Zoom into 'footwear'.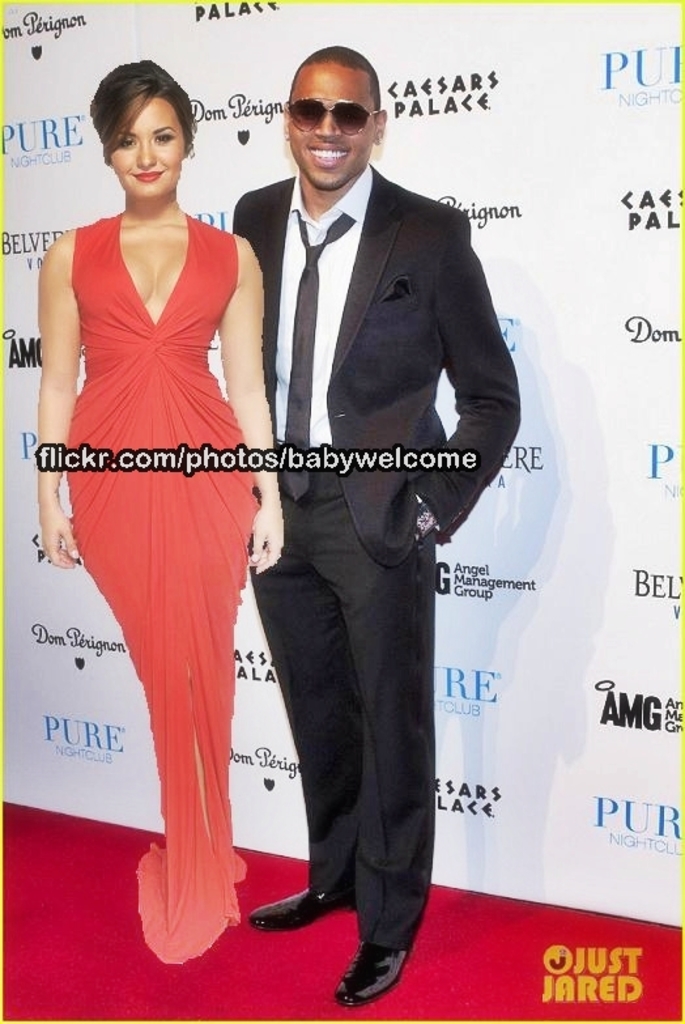
Zoom target: (341, 921, 418, 1006).
